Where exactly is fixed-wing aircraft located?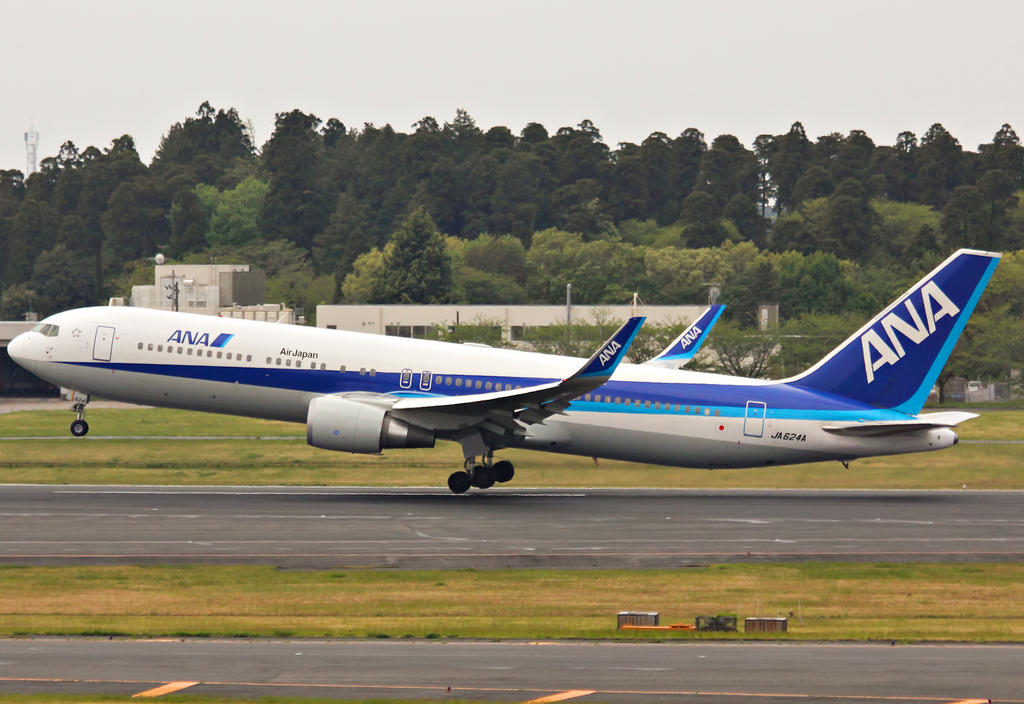
Its bounding box is (left=8, top=243, right=982, bottom=491).
